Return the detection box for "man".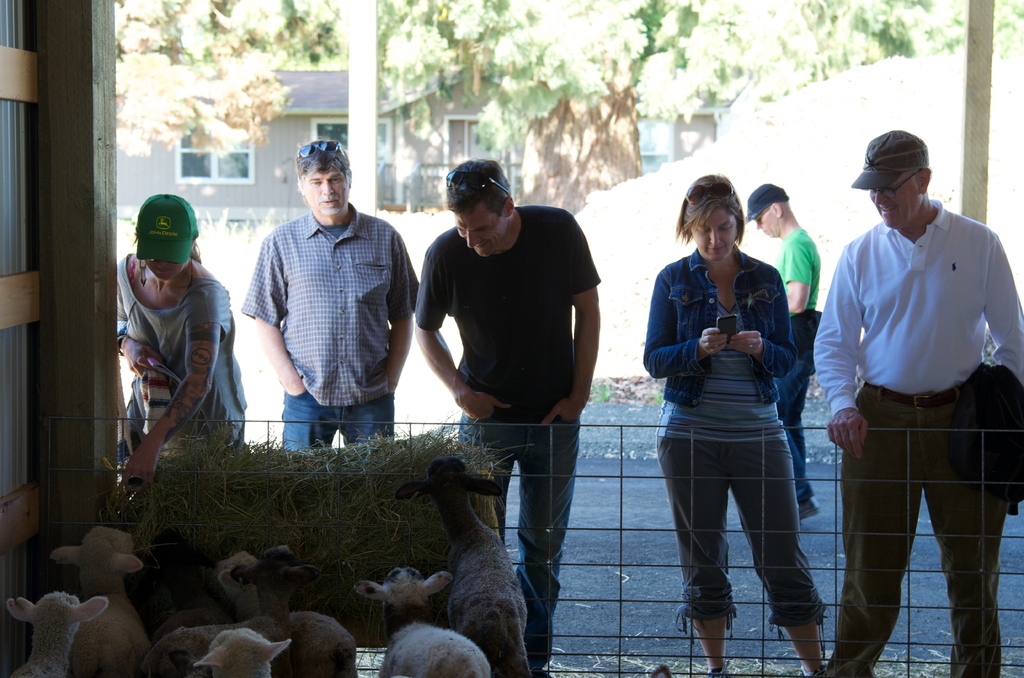
(left=241, top=137, right=419, bottom=453).
